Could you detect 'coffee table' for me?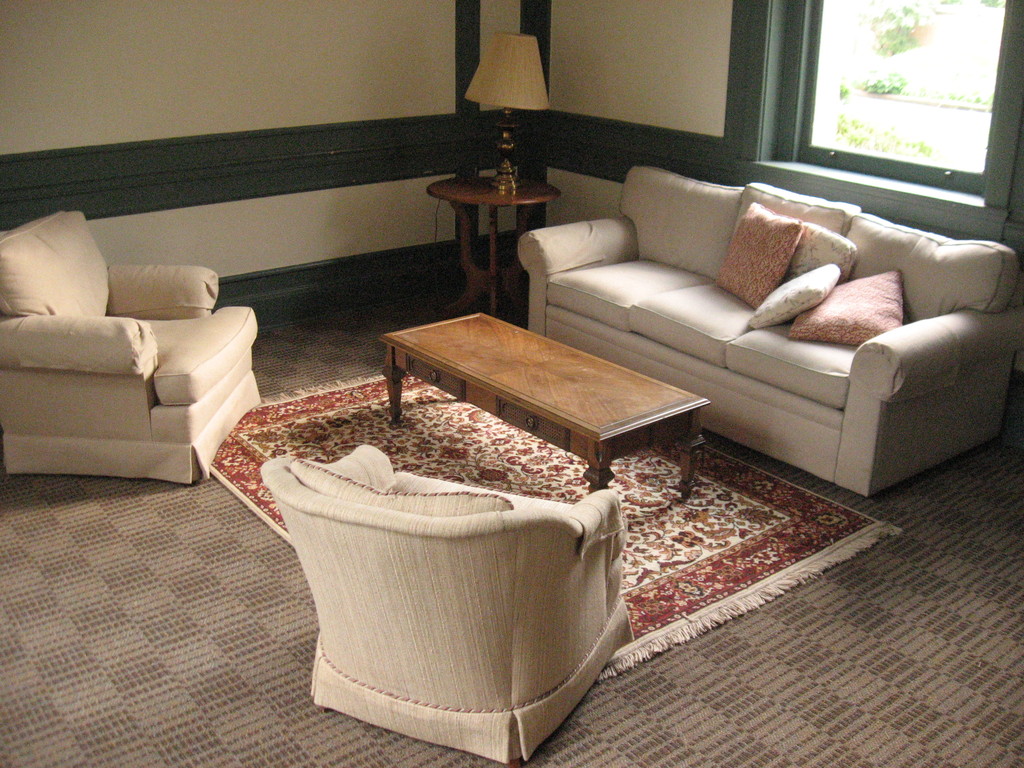
Detection result: (368,283,692,481).
